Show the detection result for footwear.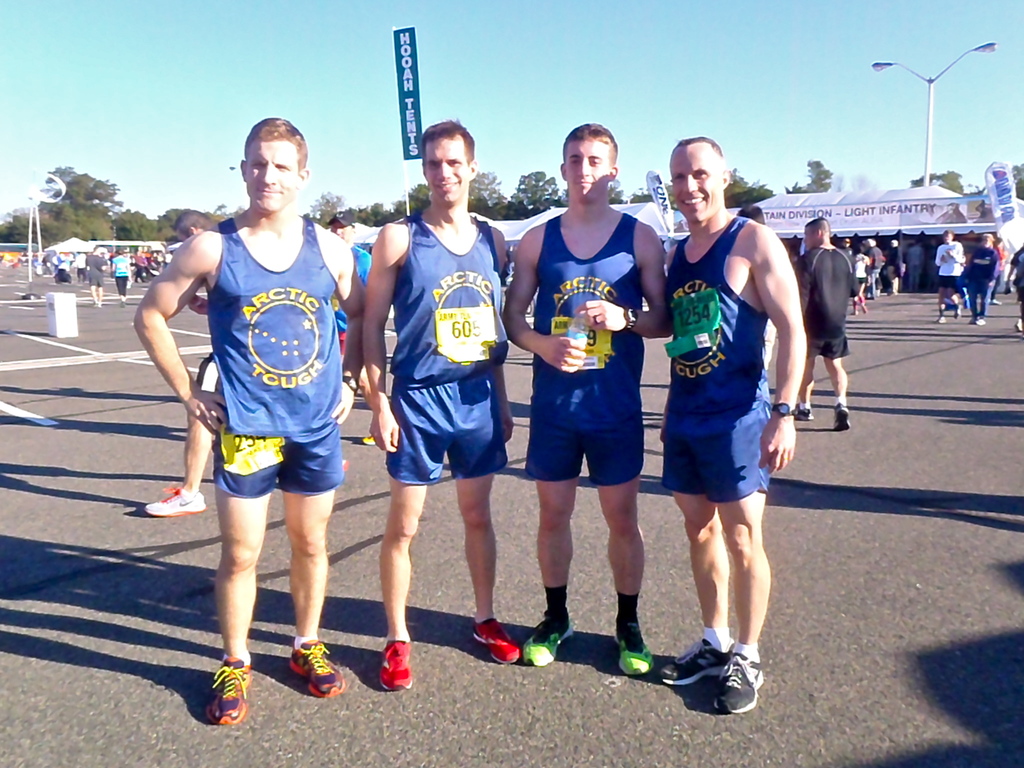
{"x1": 382, "y1": 639, "x2": 415, "y2": 696}.
